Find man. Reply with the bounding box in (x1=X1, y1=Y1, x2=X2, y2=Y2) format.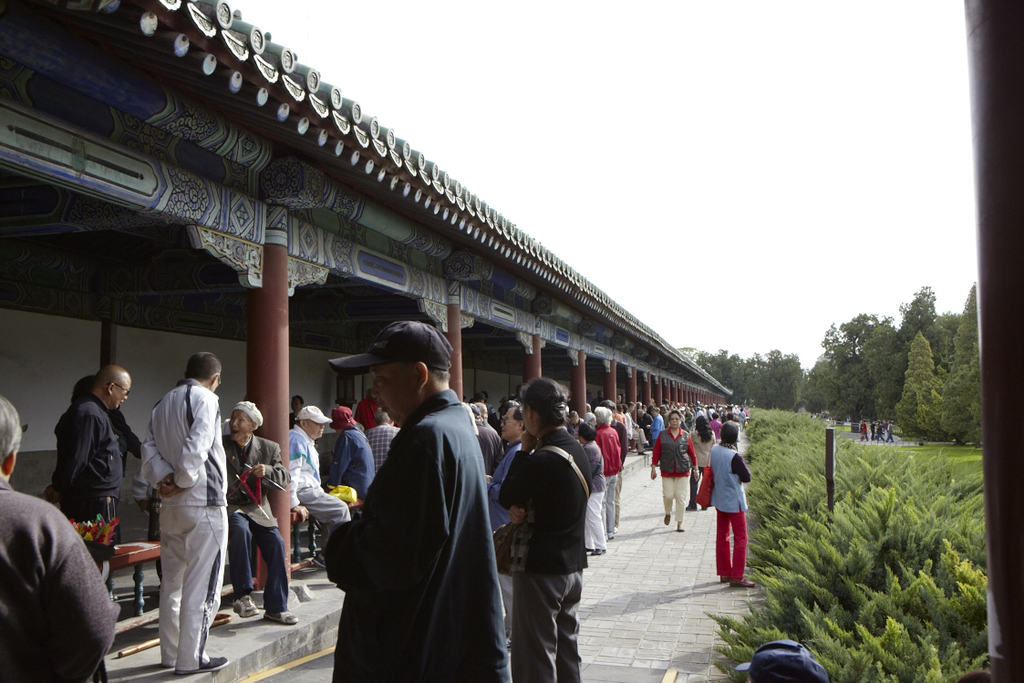
(x1=287, y1=405, x2=352, y2=569).
